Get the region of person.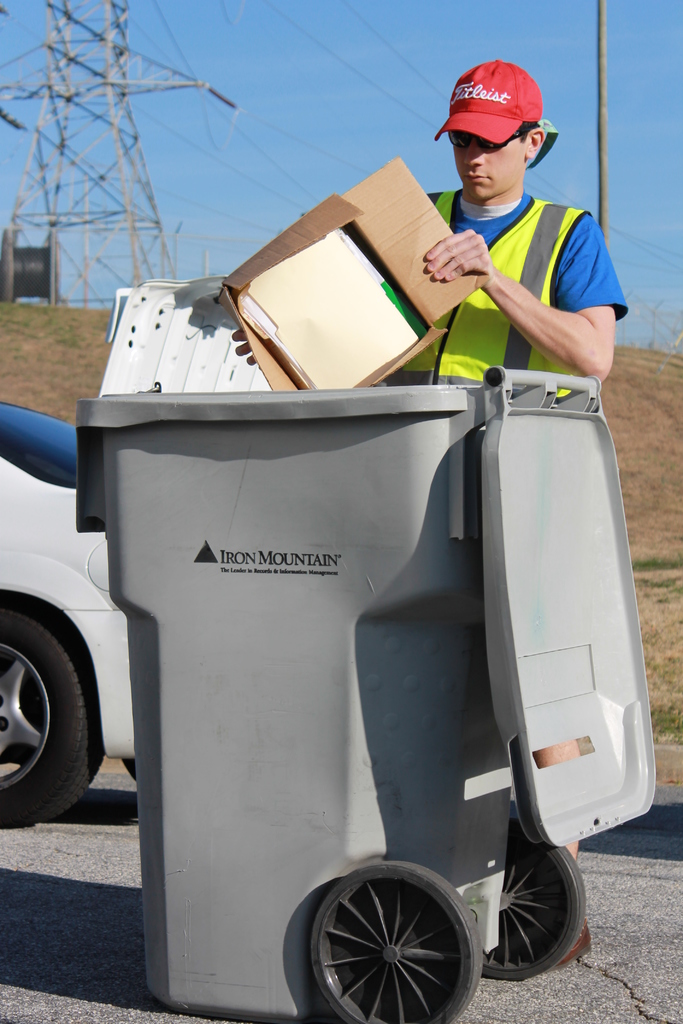
[left=409, top=63, right=622, bottom=447].
